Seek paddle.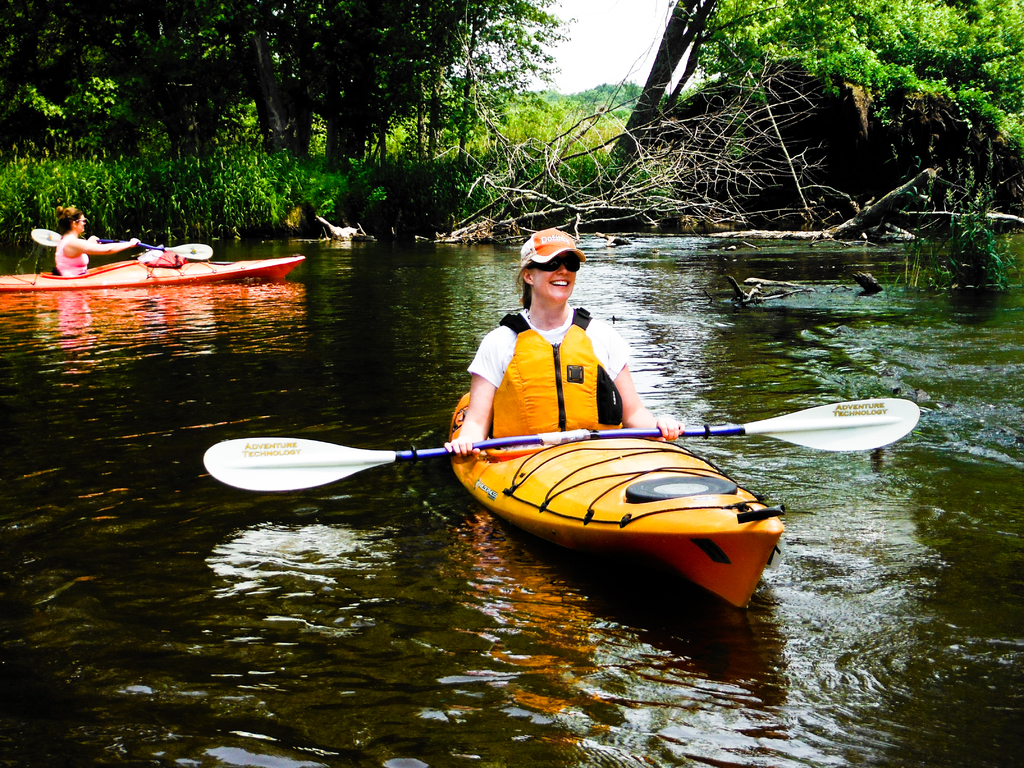
31 227 215 264.
